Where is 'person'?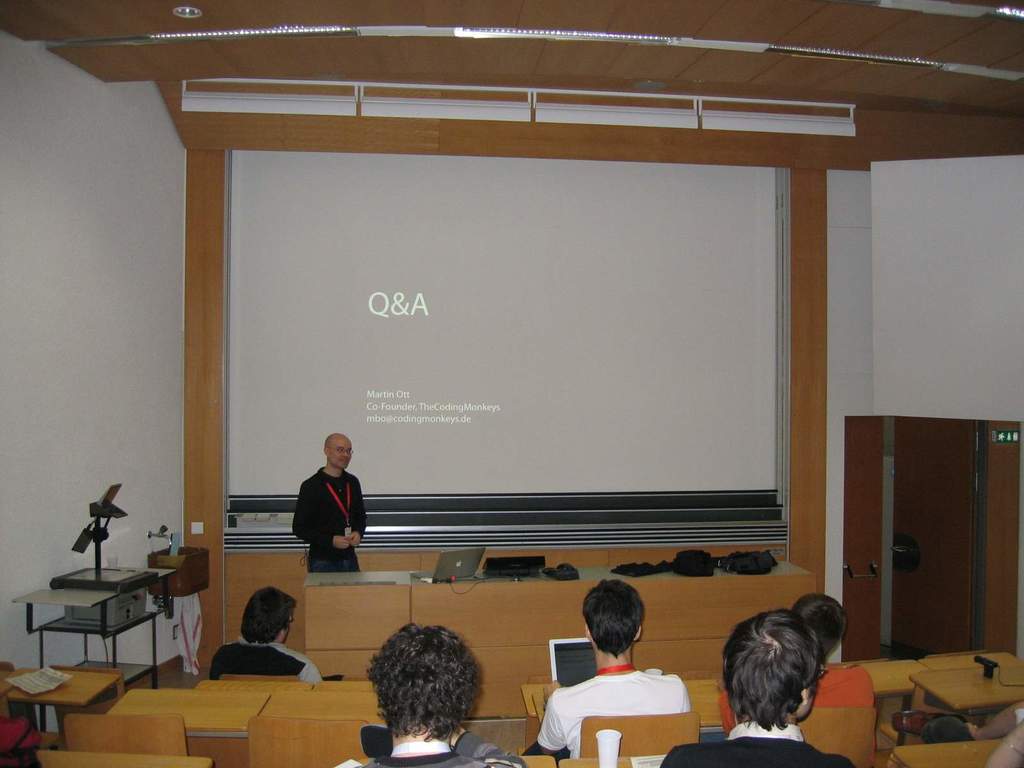
[left=535, top=579, right=690, bottom=763].
